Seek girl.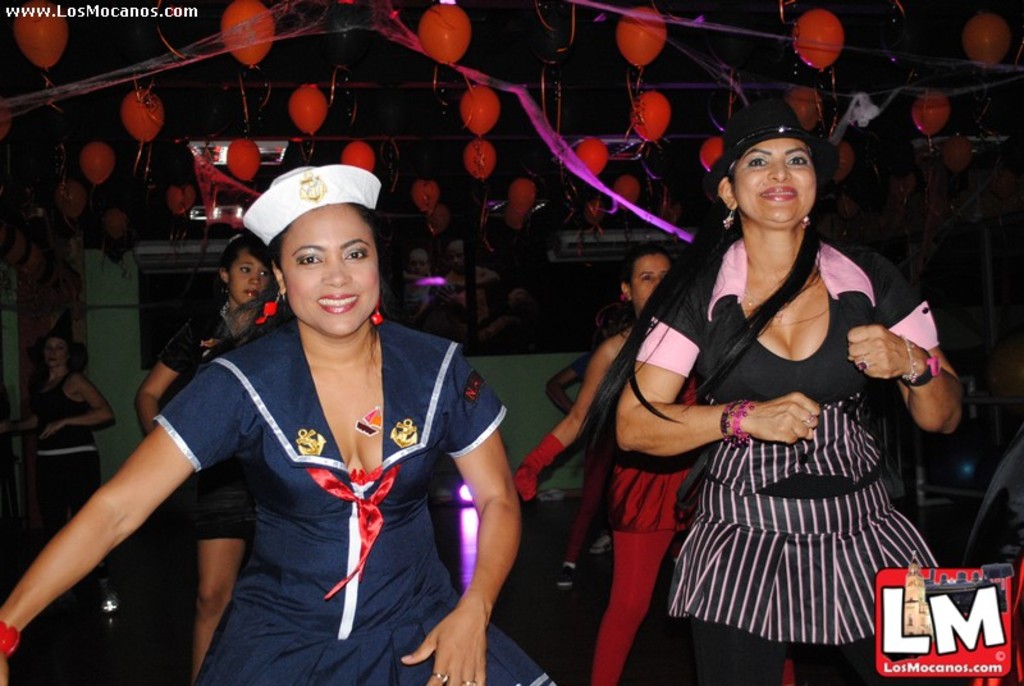
left=131, top=228, right=276, bottom=668.
